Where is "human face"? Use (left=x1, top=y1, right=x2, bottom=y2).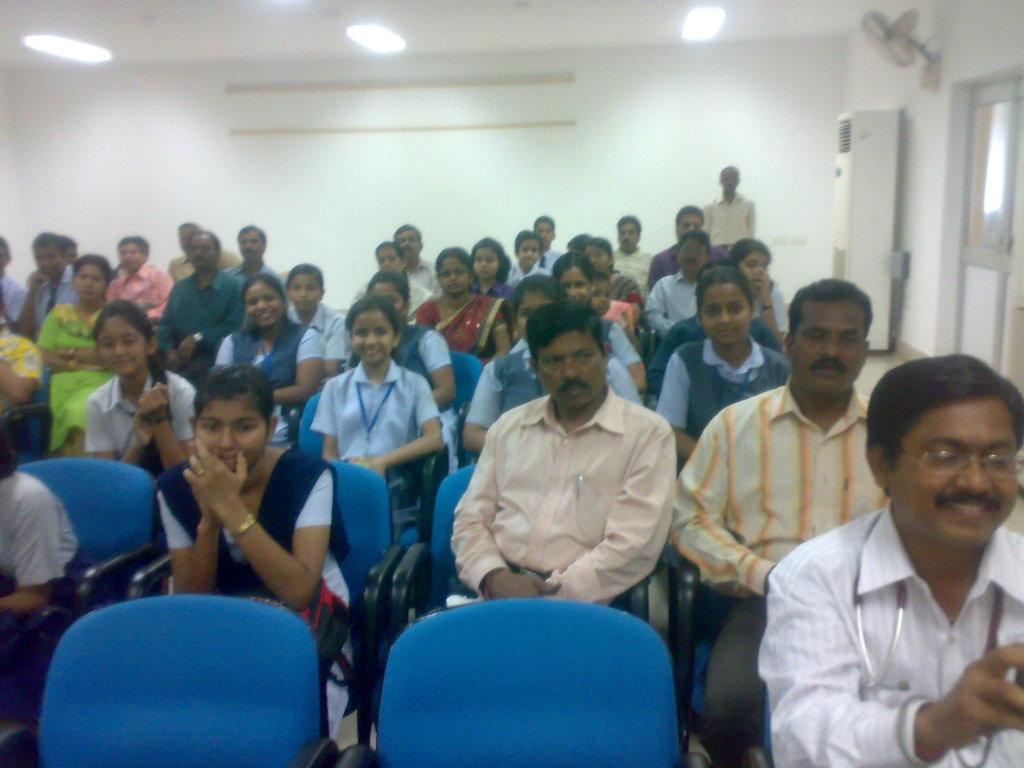
(left=787, top=297, right=867, bottom=392).
